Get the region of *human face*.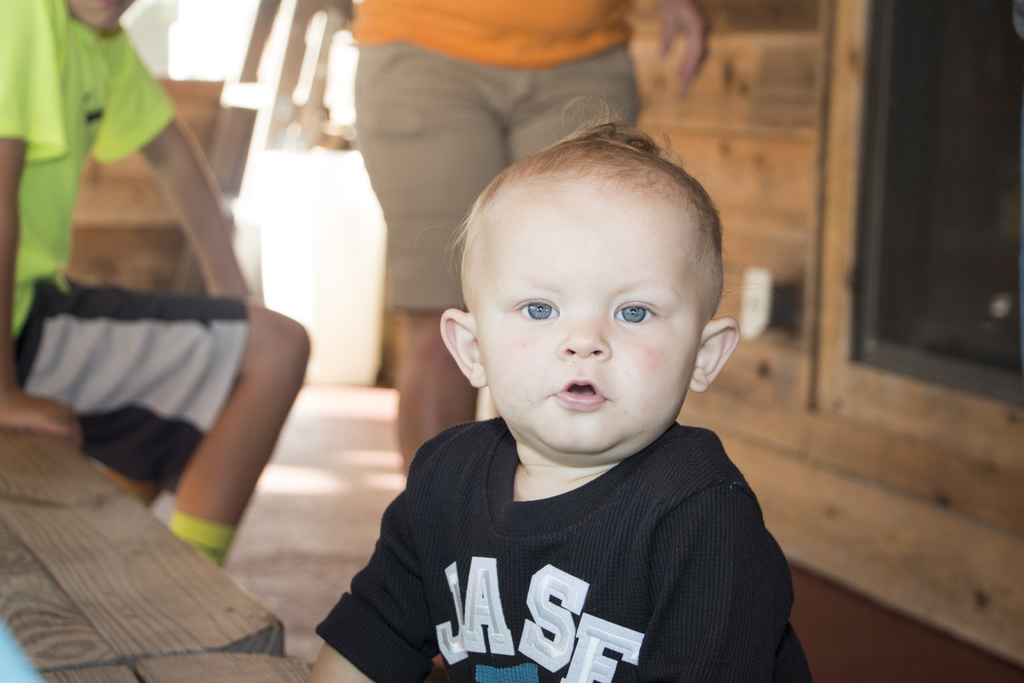
(491,188,680,457).
